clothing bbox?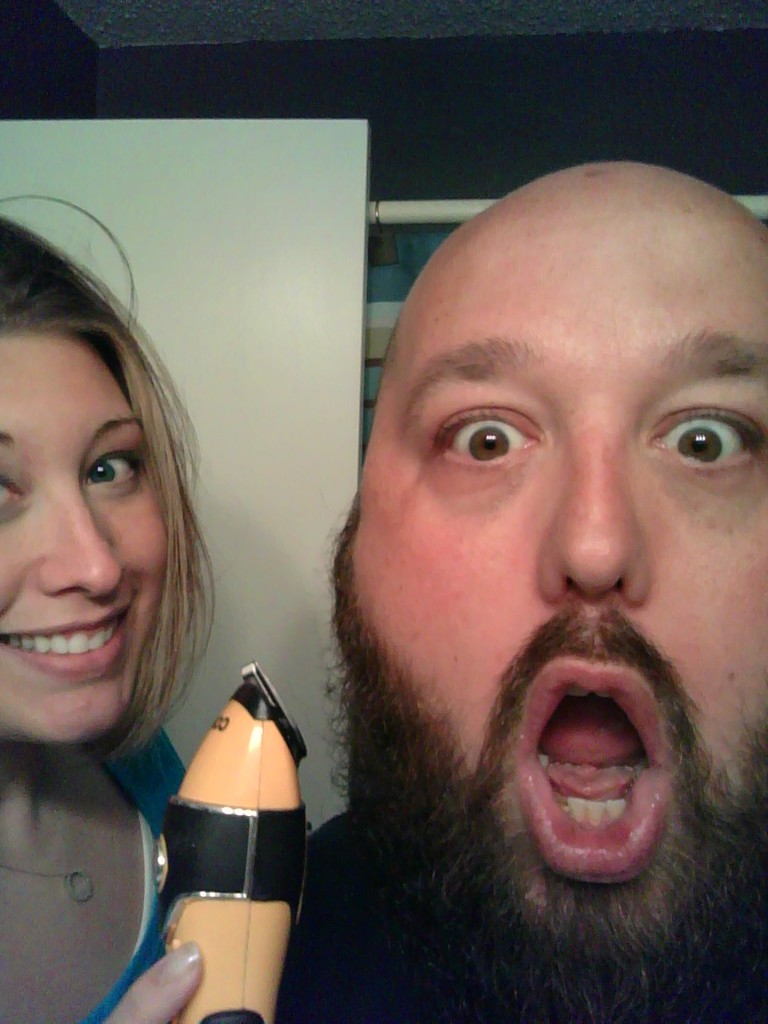
locate(209, 330, 745, 1023)
